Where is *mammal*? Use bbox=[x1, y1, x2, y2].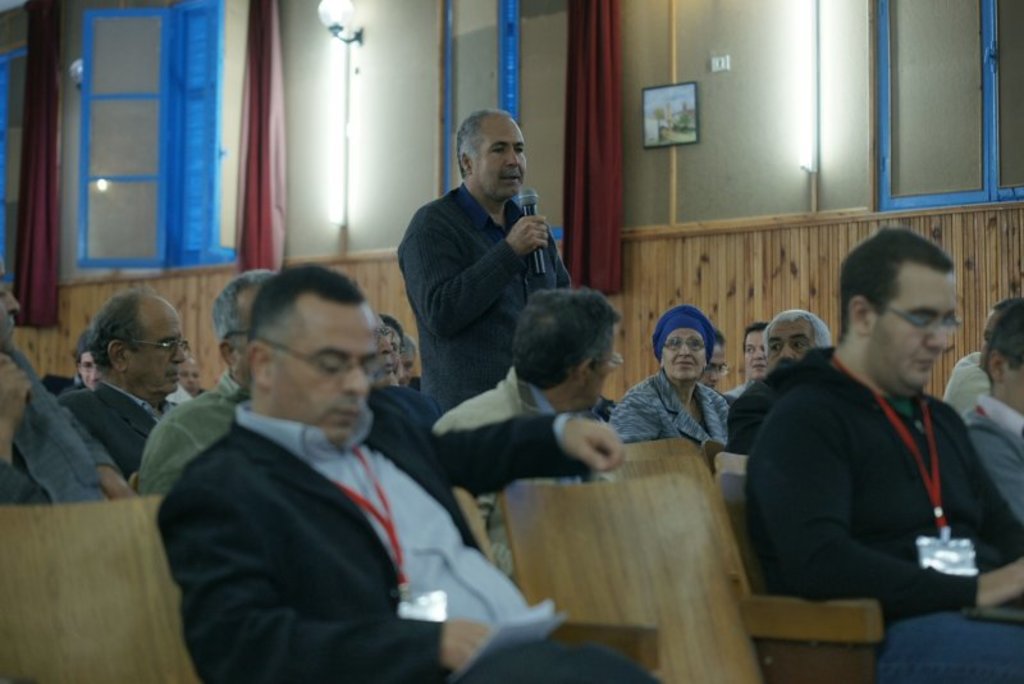
bbox=[943, 298, 1019, 423].
